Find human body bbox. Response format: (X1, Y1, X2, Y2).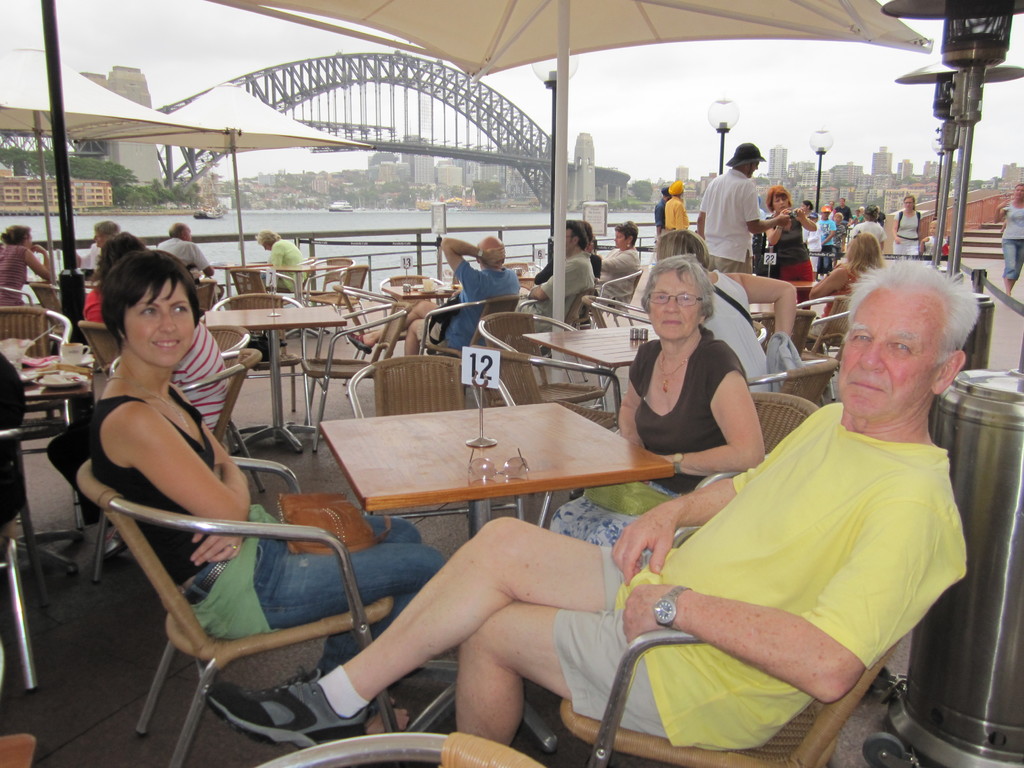
(348, 237, 523, 359).
